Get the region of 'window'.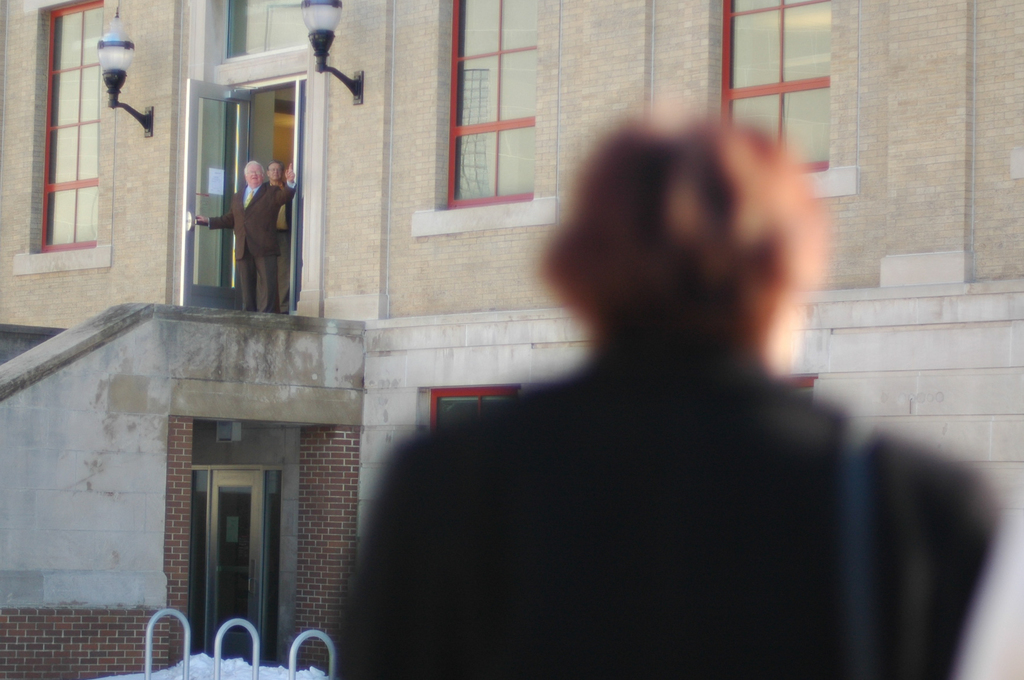
(left=421, top=387, right=521, bottom=440).
